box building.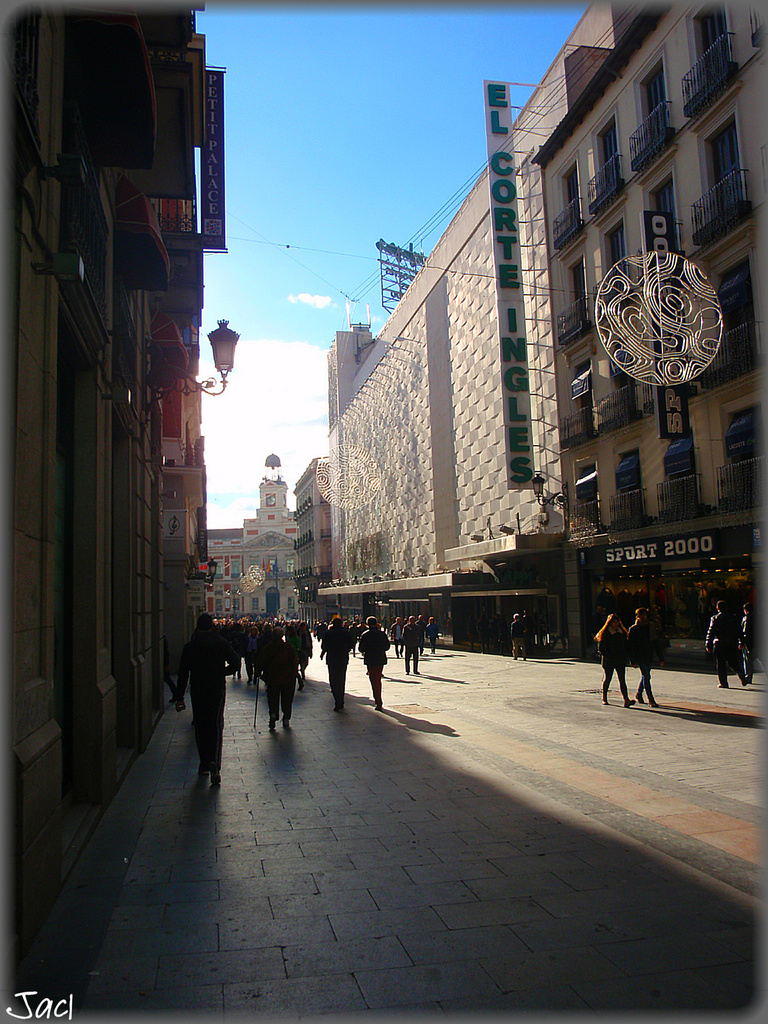
(322, 0, 648, 642).
